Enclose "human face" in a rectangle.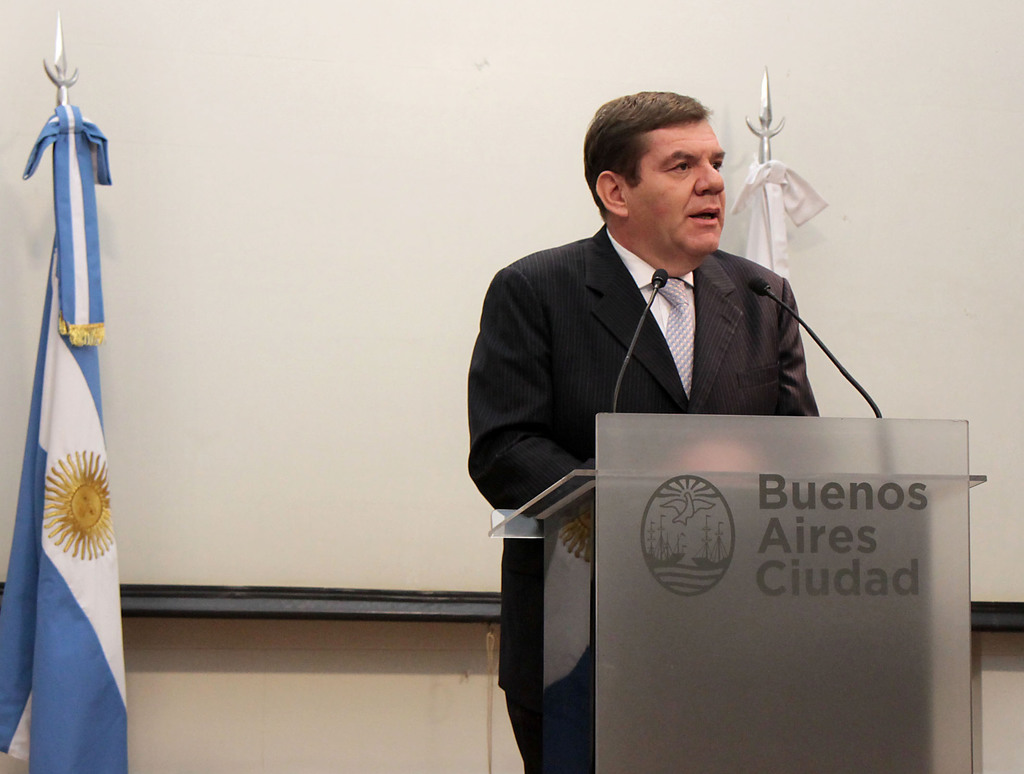
<bbox>616, 100, 744, 243</bbox>.
